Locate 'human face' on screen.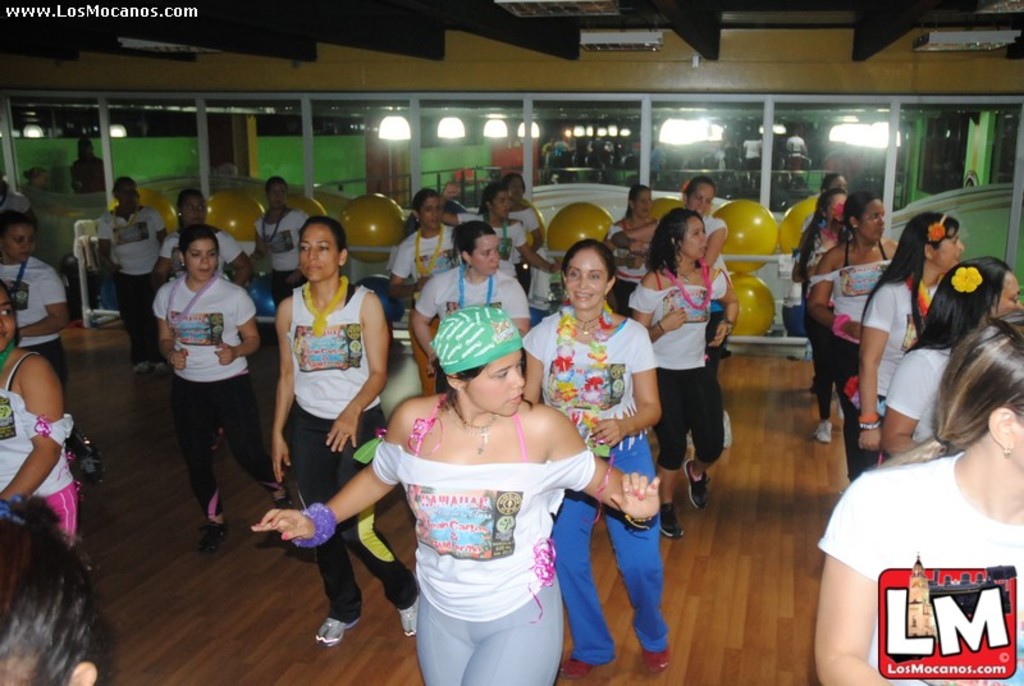
On screen at x1=470 y1=232 x2=500 y2=271.
